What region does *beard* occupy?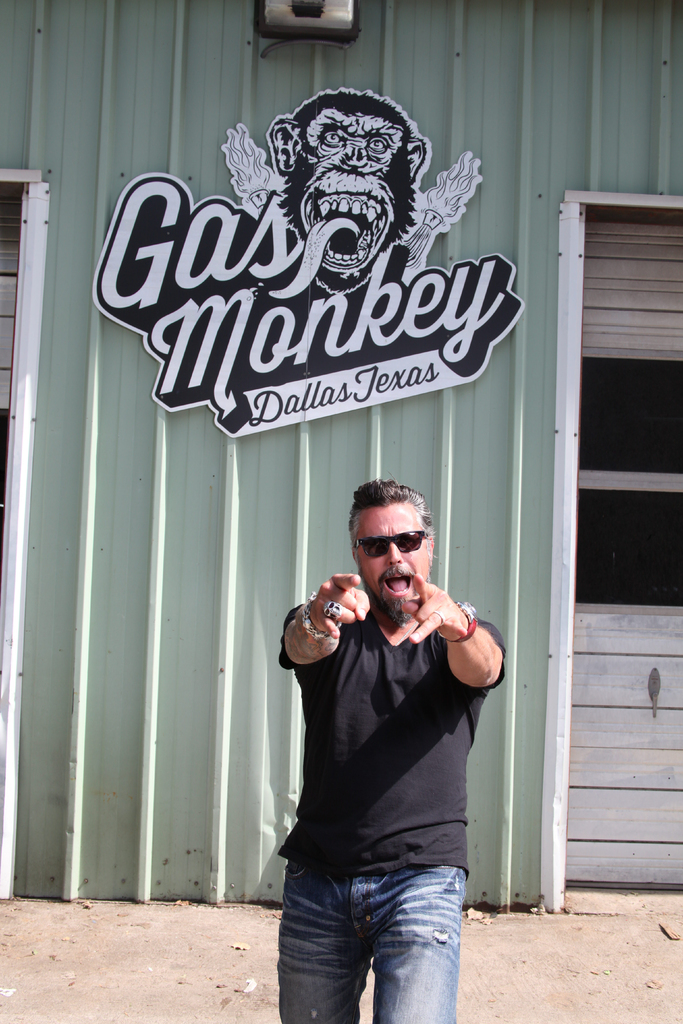
pyautogui.locateOnScreen(359, 574, 427, 626).
